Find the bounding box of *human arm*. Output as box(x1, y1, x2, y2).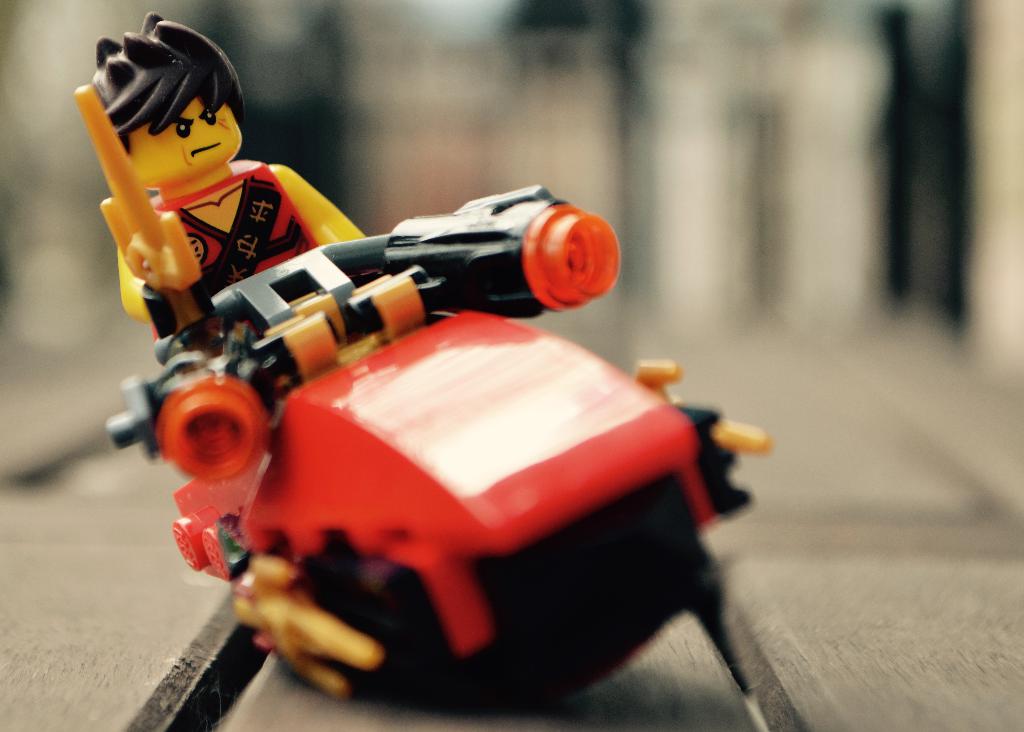
box(116, 244, 185, 331).
